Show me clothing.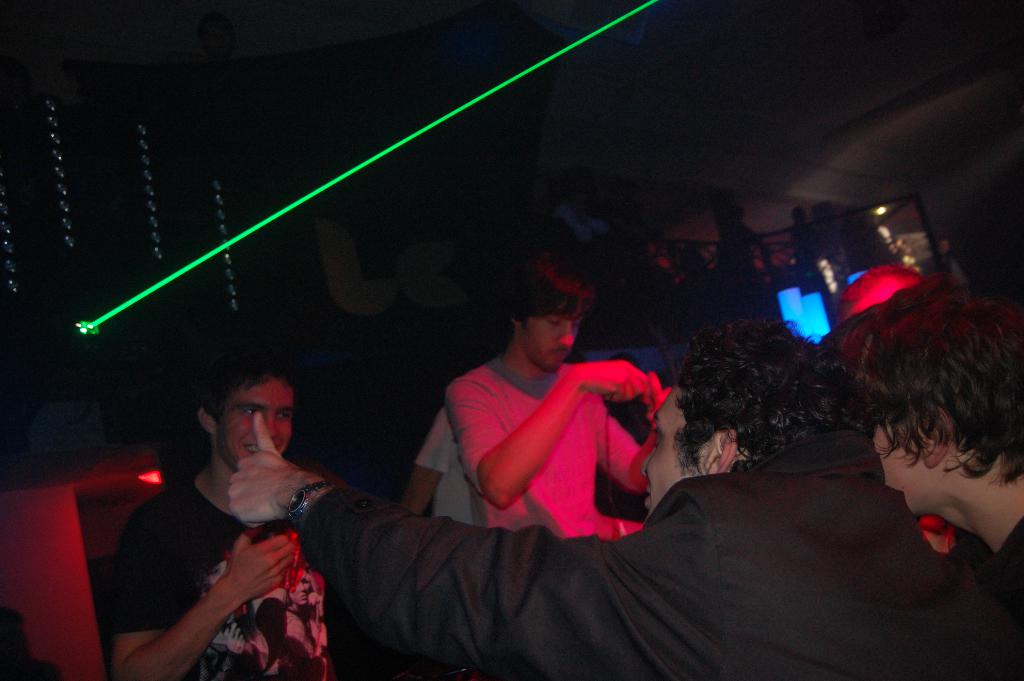
clothing is here: x1=417, y1=399, x2=488, y2=527.
